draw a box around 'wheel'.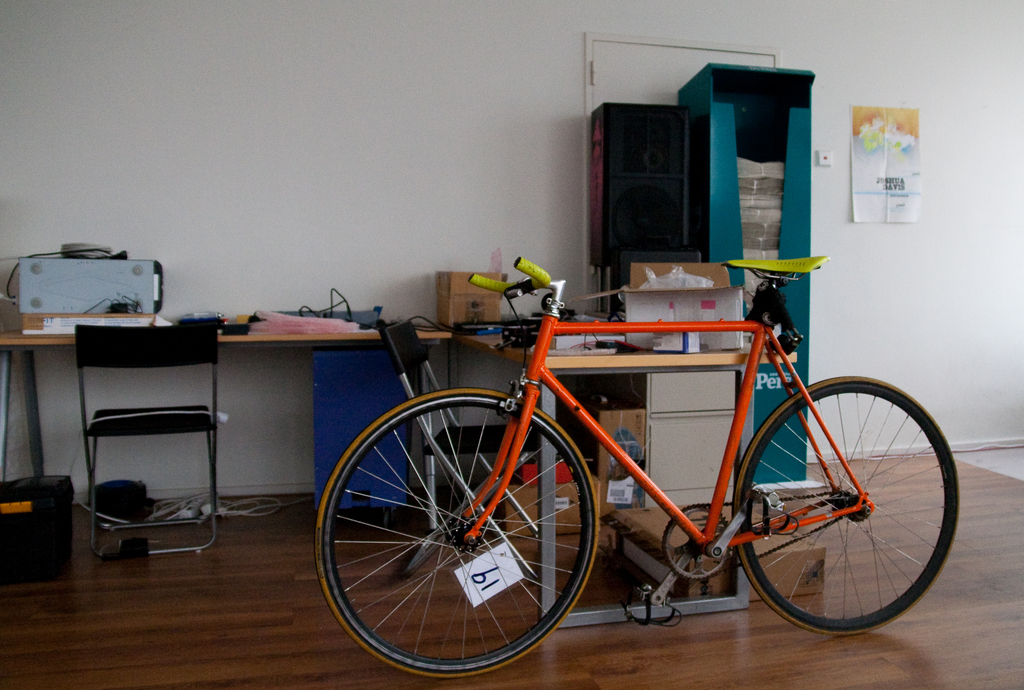
left=312, top=384, right=602, bottom=680.
